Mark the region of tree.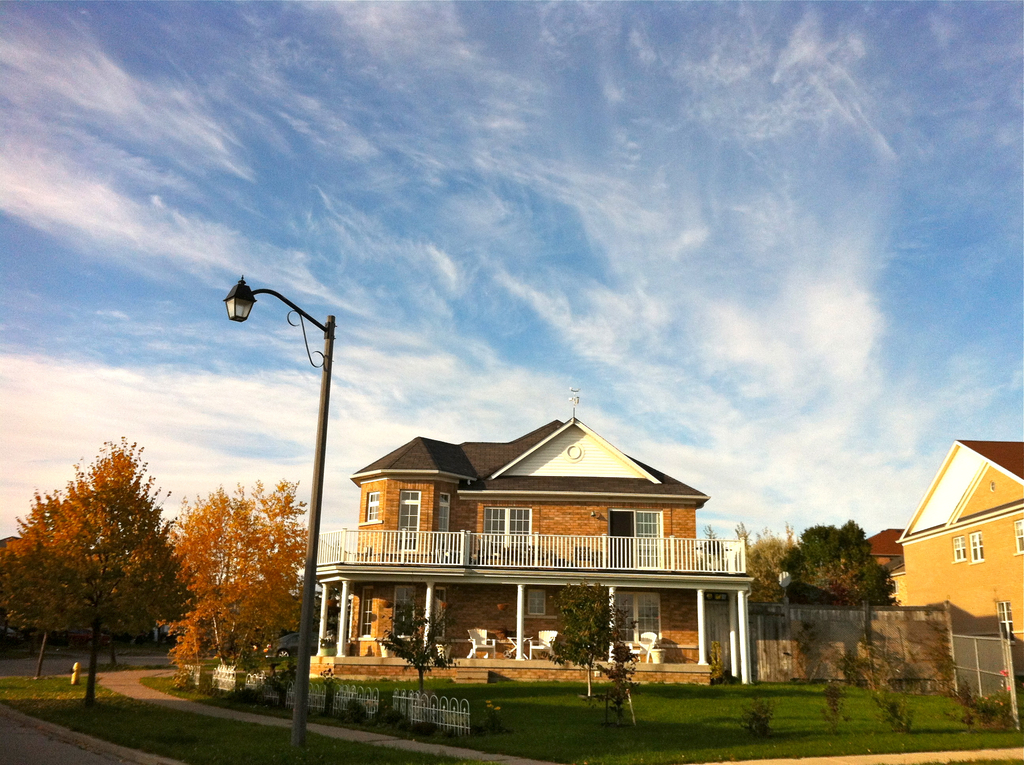
Region: bbox=(540, 577, 616, 701).
